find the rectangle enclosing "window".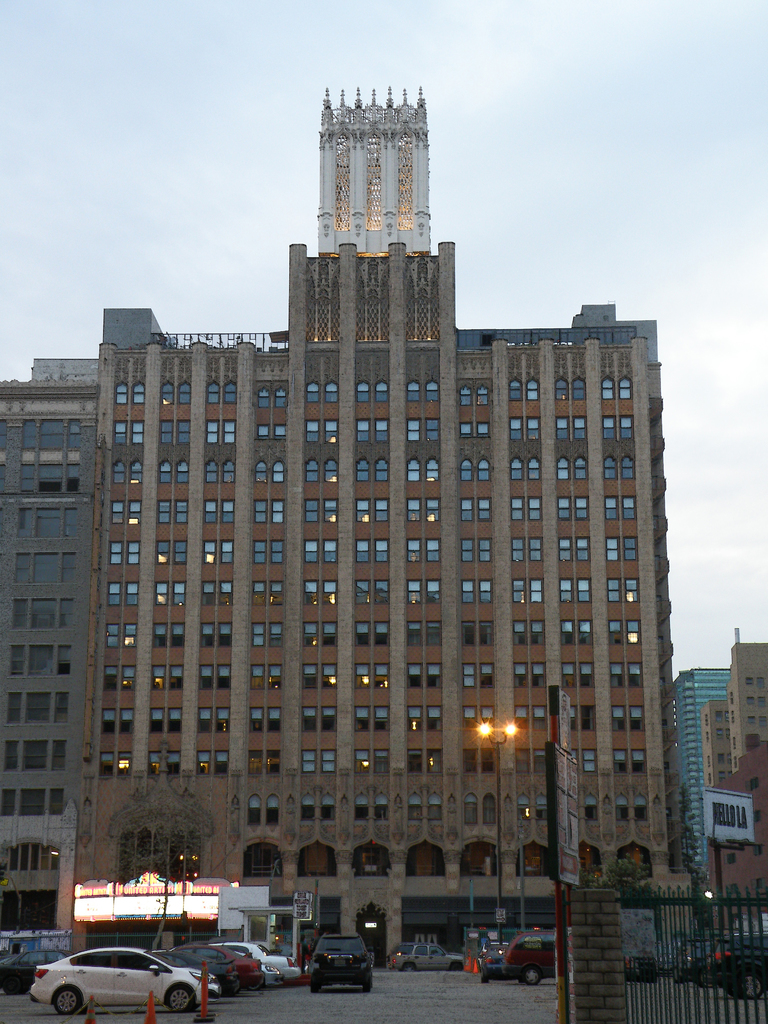
259/456/284/486.
